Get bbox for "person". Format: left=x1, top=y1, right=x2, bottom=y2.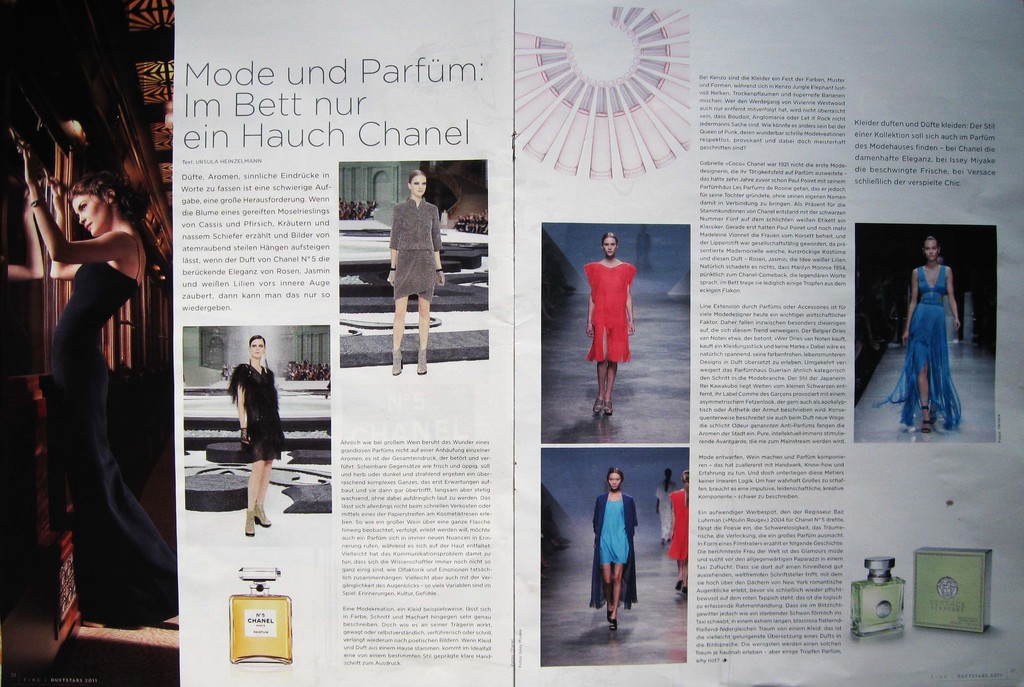
left=900, top=237, right=955, bottom=435.
